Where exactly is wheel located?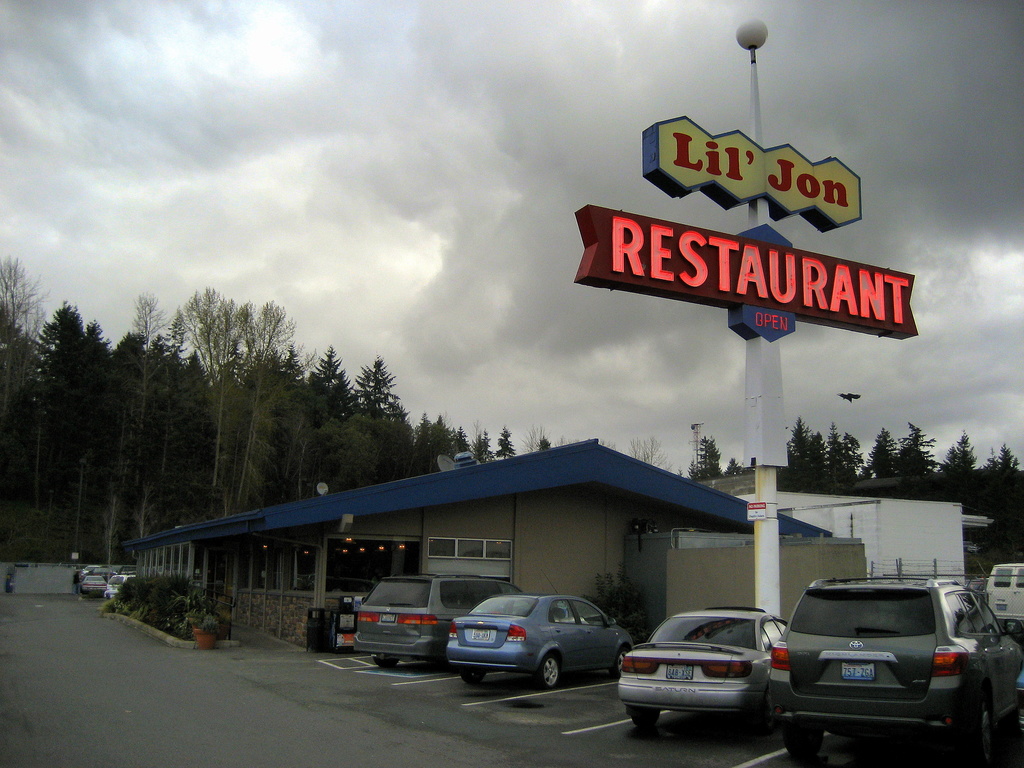
Its bounding box is (x1=607, y1=644, x2=631, y2=679).
